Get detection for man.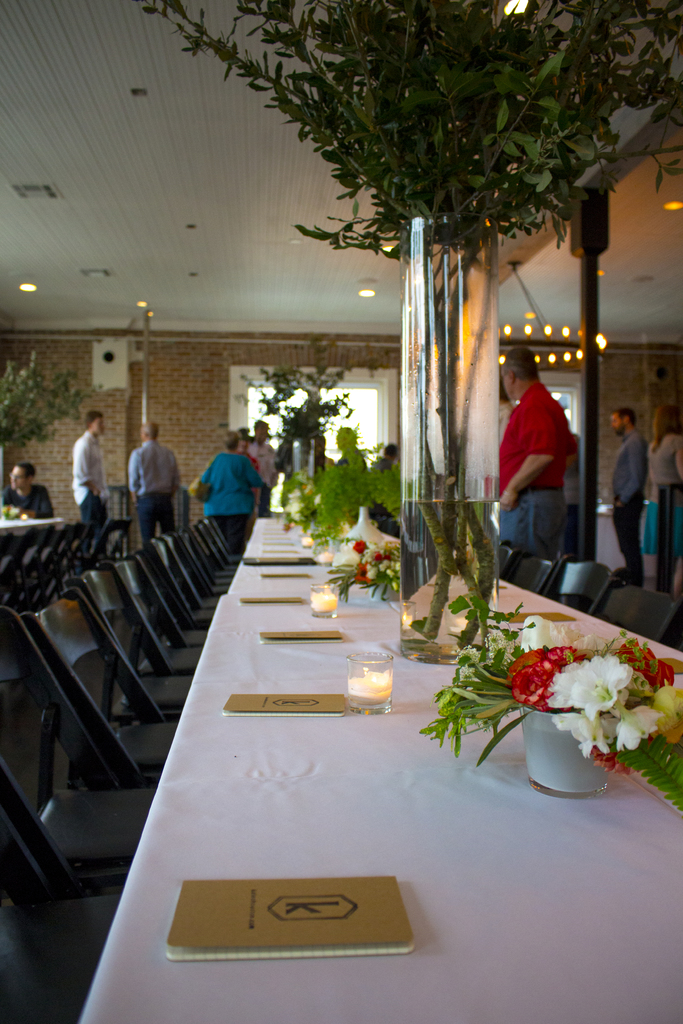
Detection: 0/461/62/535.
